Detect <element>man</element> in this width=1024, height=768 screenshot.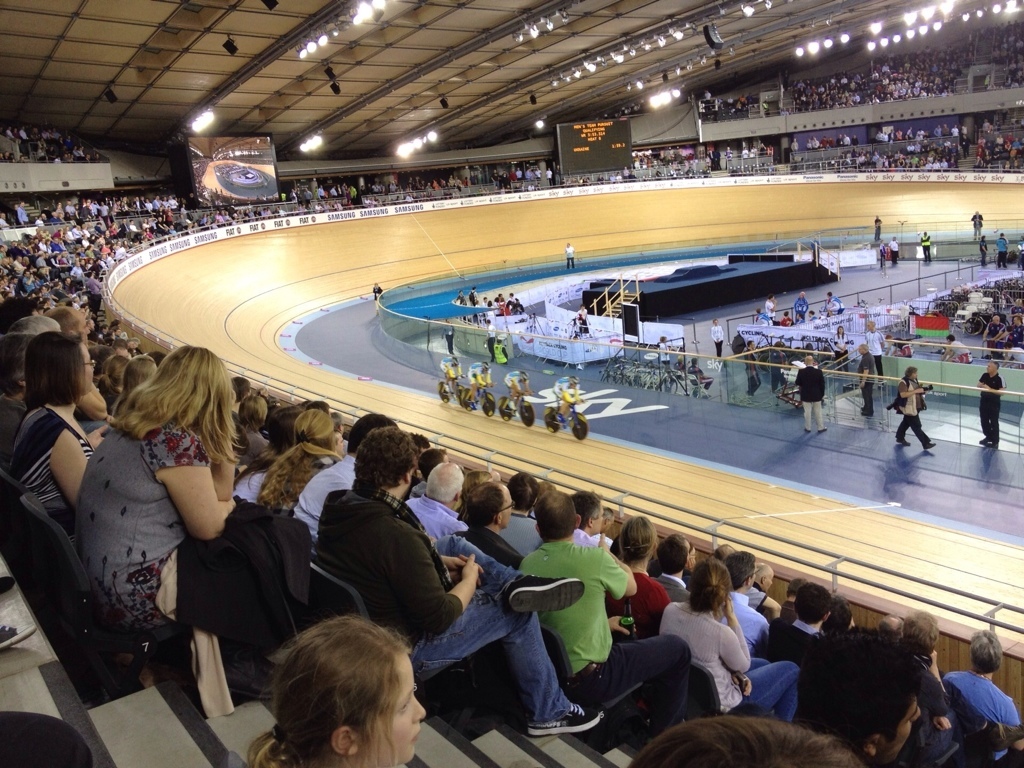
Detection: [869, 210, 884, 240].
